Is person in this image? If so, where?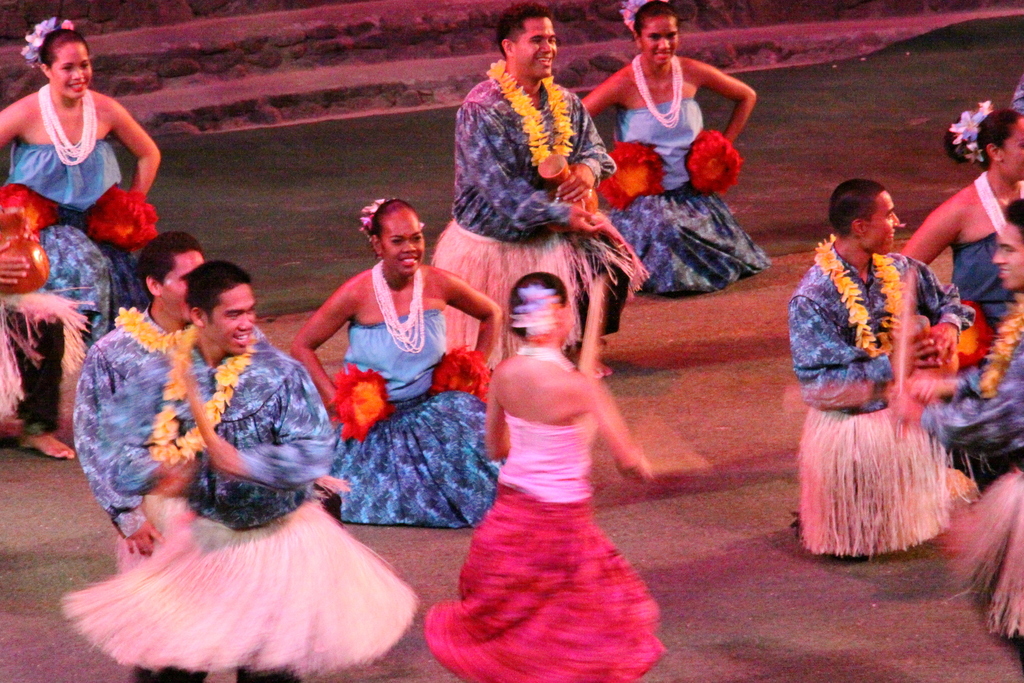
Yes, at region(579, 0, 766, 293).
